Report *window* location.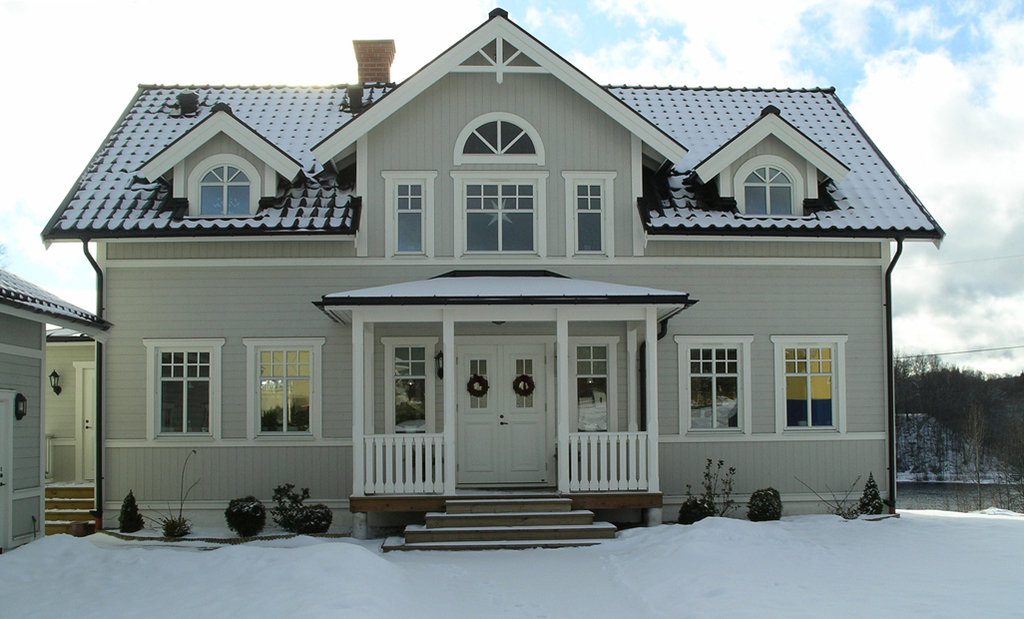
Report: pyautogui.locateOnScreen(384, 338, 439, 438).
